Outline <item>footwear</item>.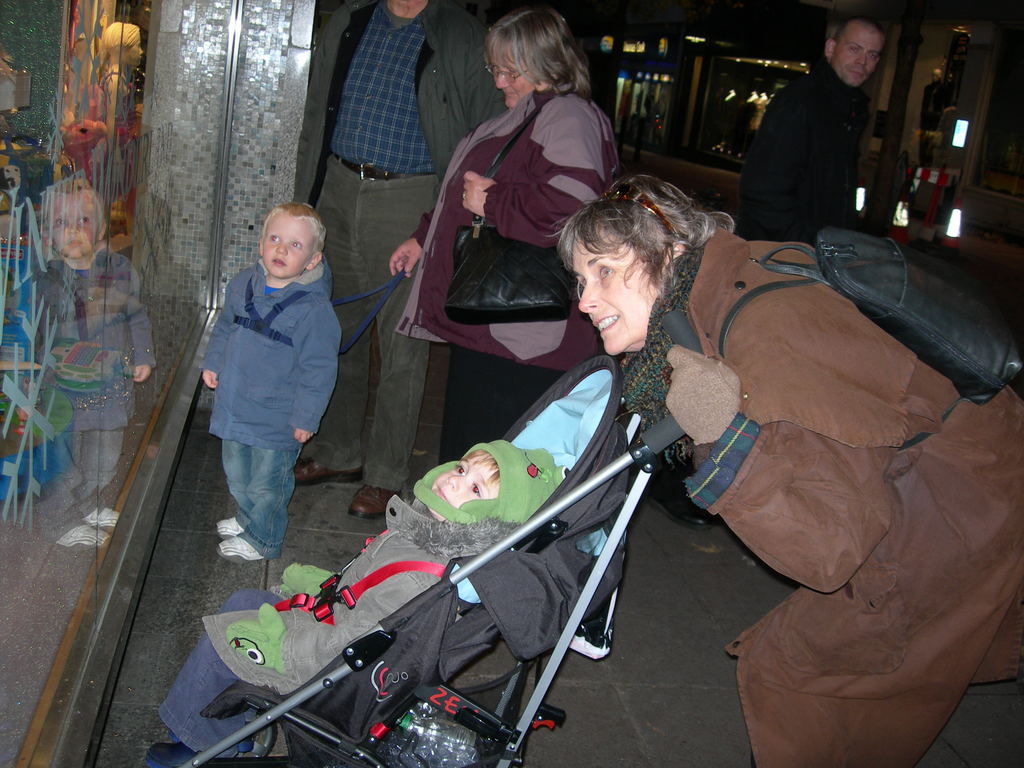
Outline: x1=354, y1=487, x2=404, y2=522.
